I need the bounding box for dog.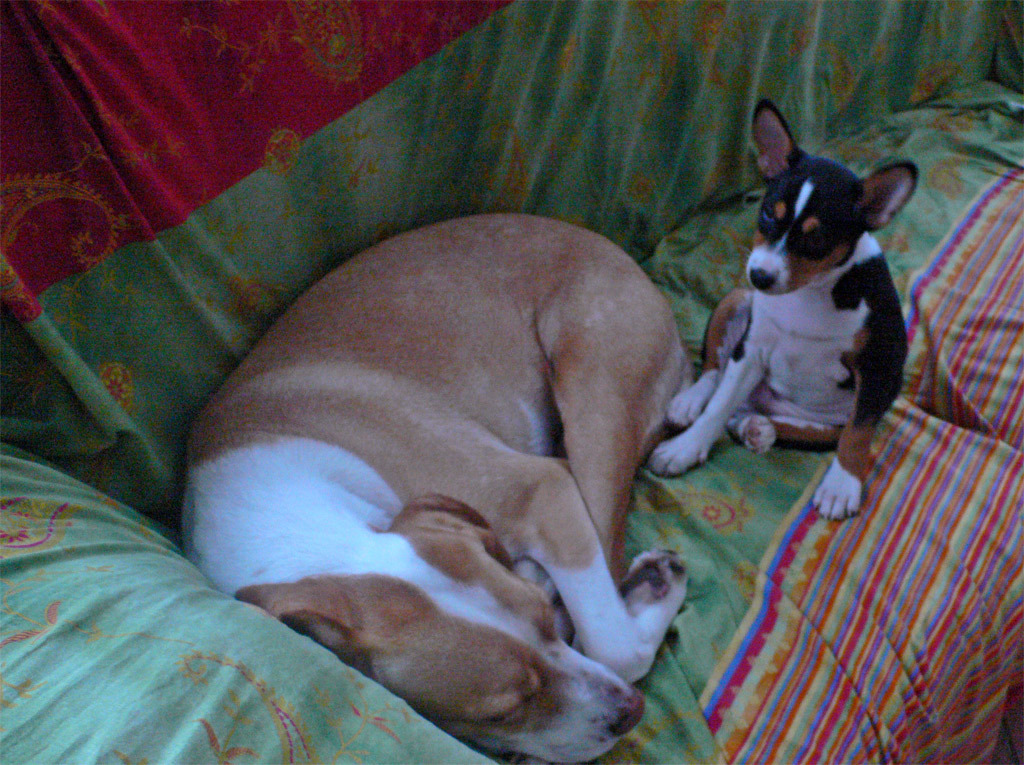
Here it is: l=174, t=218, r=695, b=764.
